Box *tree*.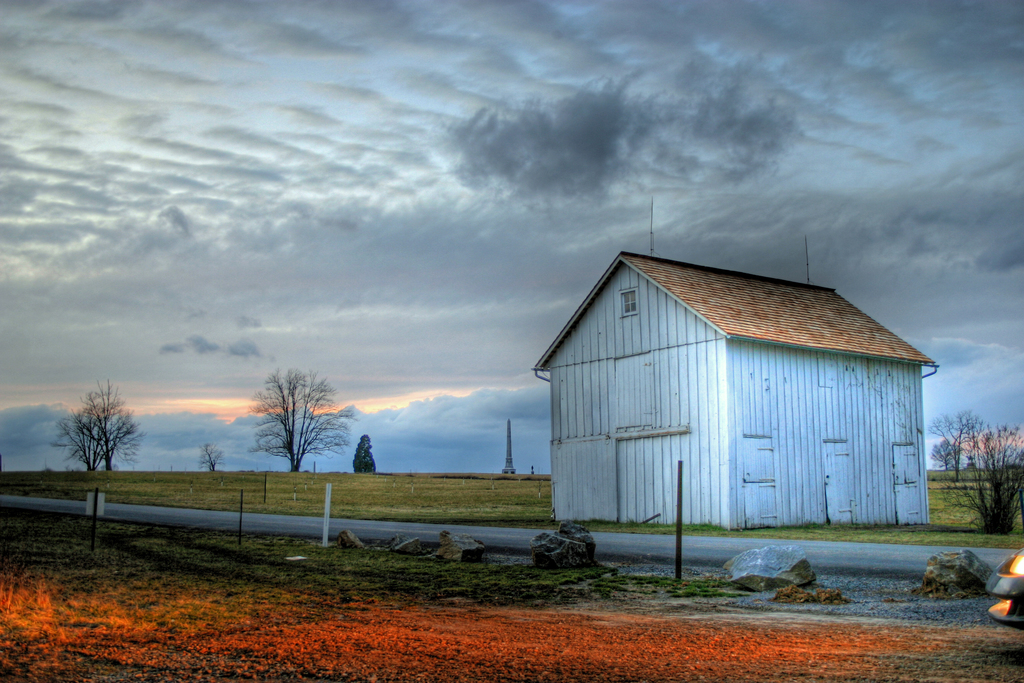
85 391 136 473.
